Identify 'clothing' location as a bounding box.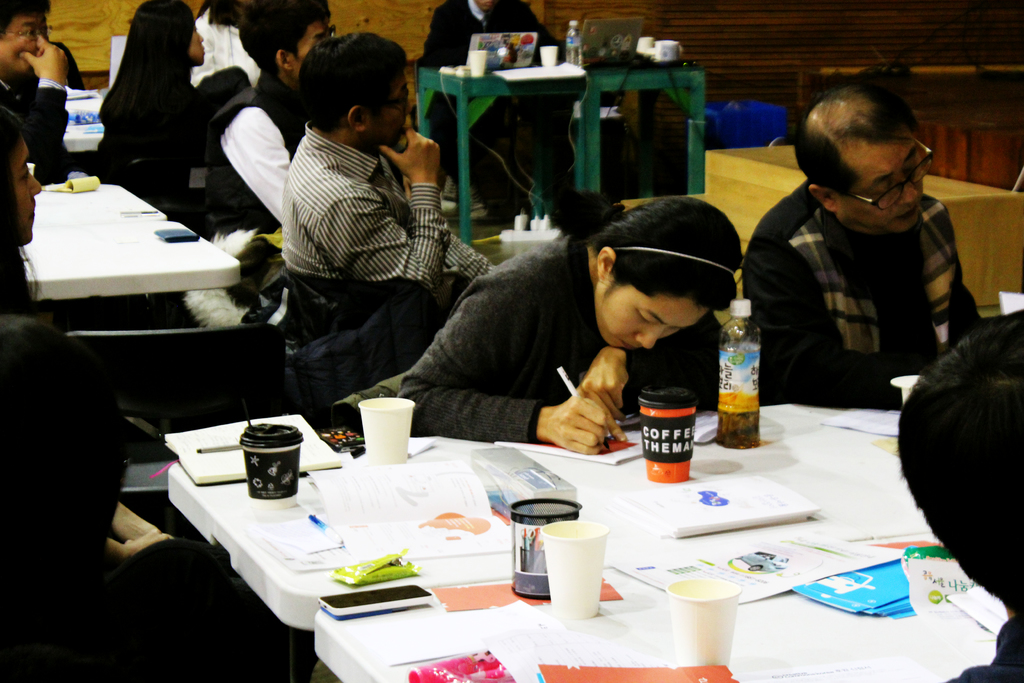
[188,0,262,88].
